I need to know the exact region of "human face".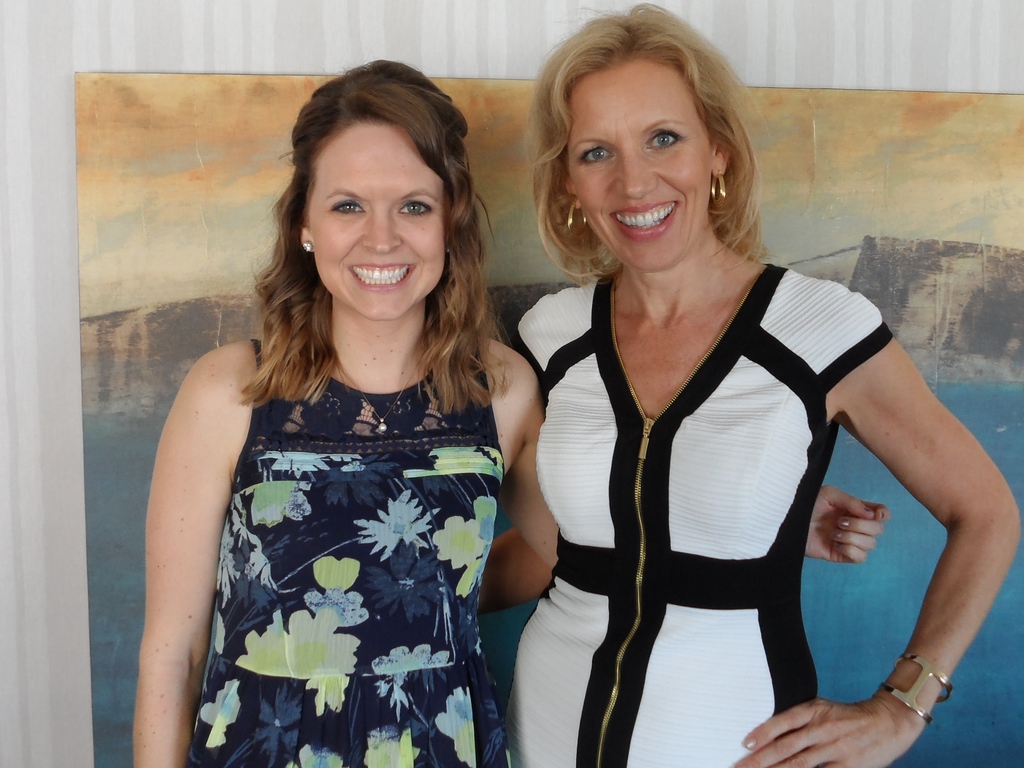
Region: <bbox>566, 61, 712, 273</bbox>.
